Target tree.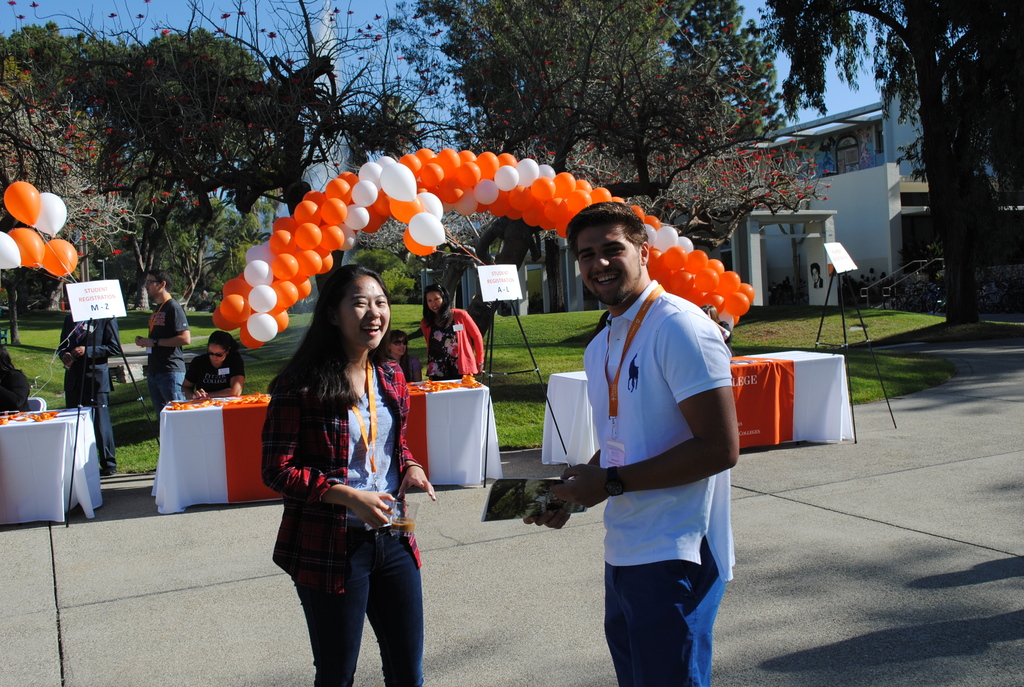
Target region: pyautogui.locateOnScreen(359, 0, 833, 254).
